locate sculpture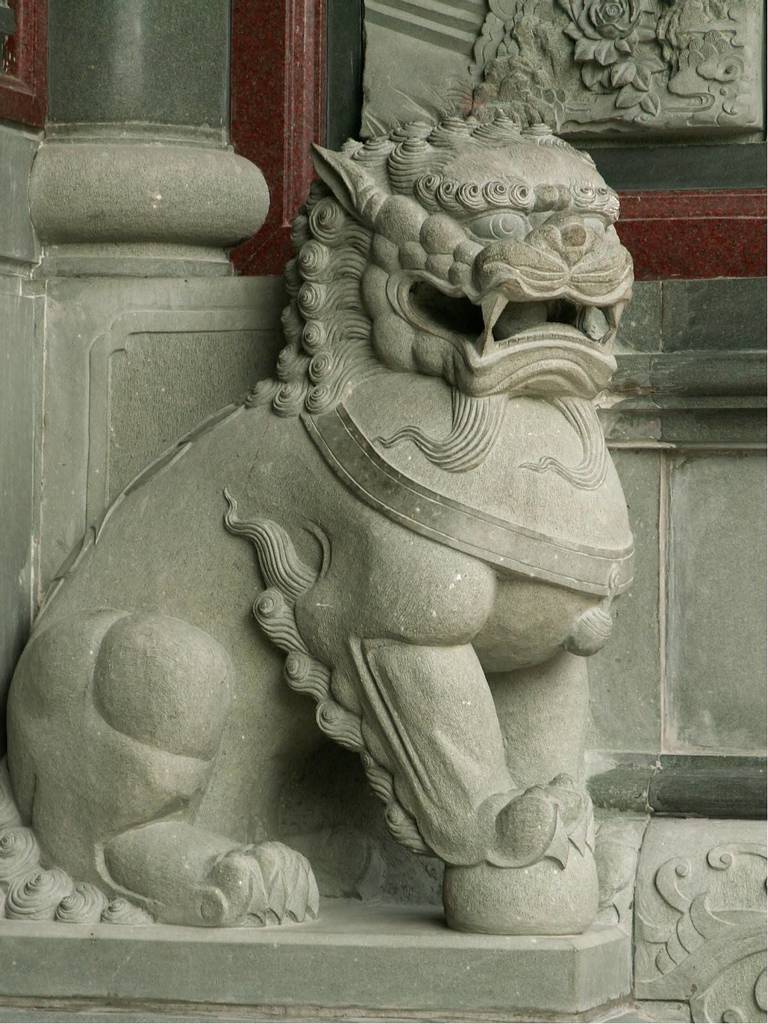
43 109 665 954
